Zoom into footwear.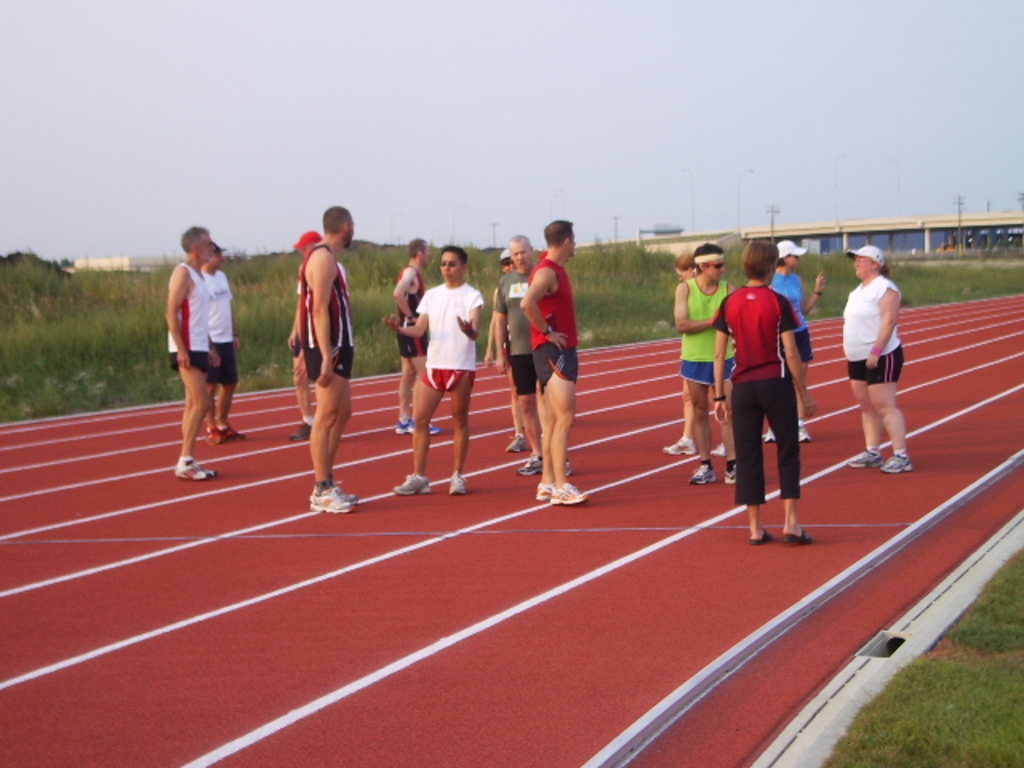
Zoom target: pyautogui.locateOnScreen(310, 493, 346, 510).
